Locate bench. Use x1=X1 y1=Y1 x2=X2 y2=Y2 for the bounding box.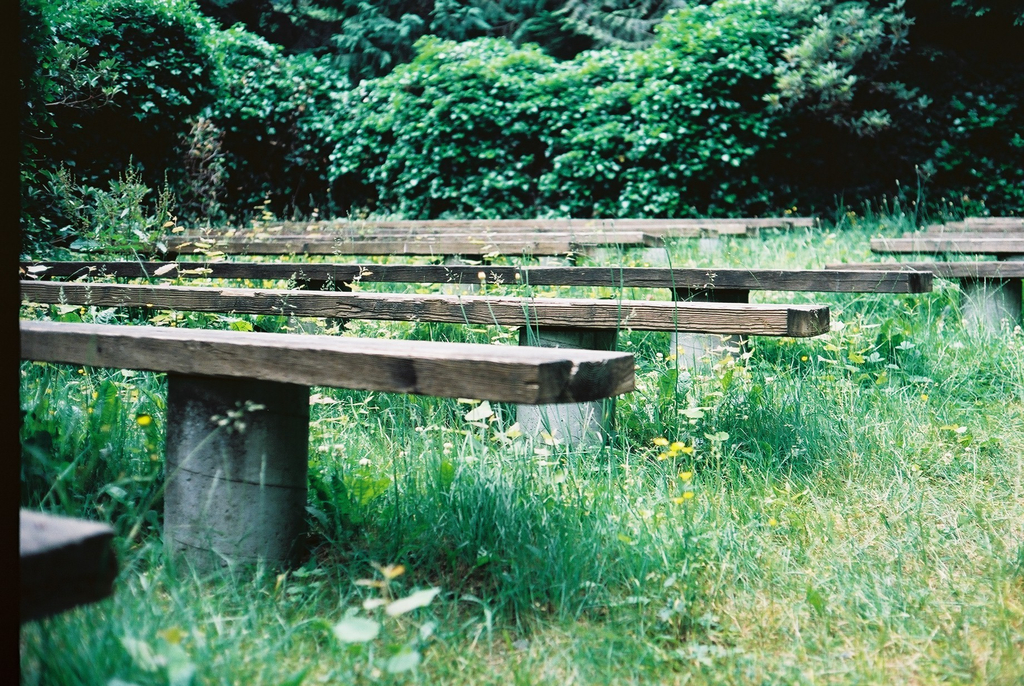
x1=868 y1=229 x2=1023 y2=264.
